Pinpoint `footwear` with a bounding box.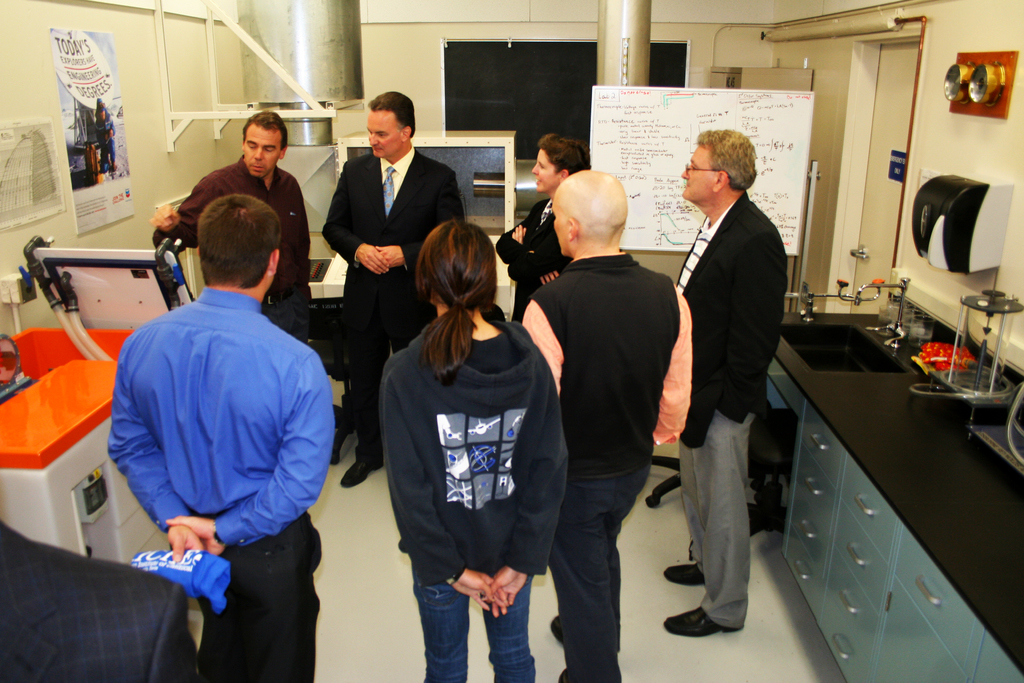
x1=548 y1=614 x2=563 y2=645.
